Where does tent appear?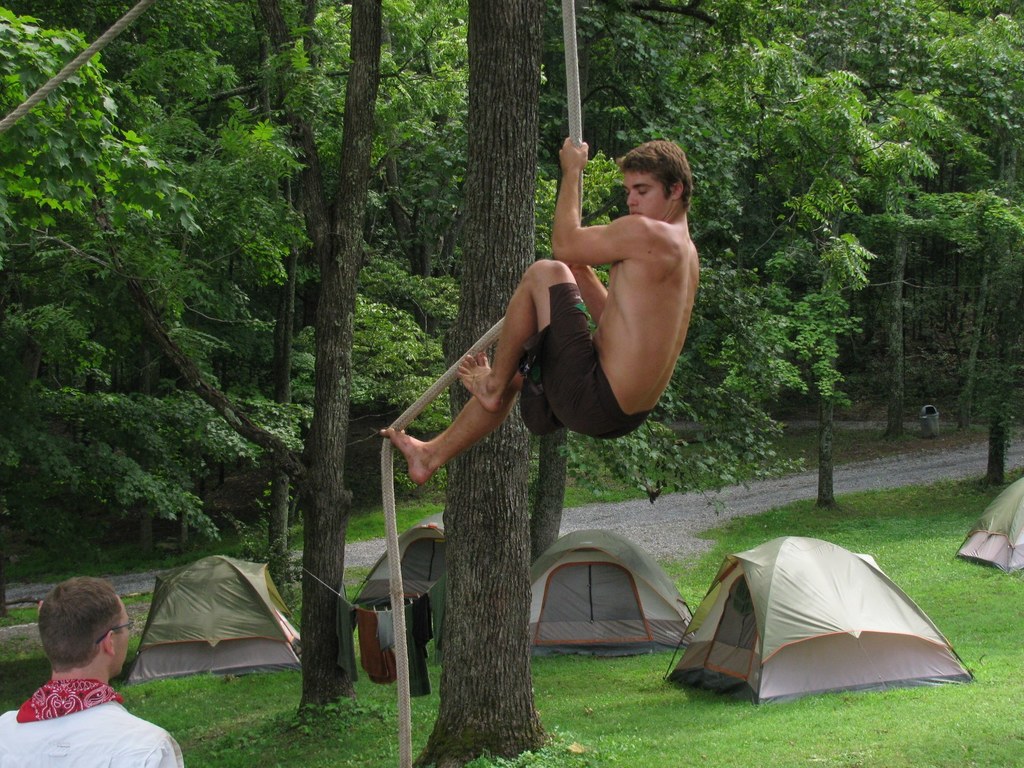
Appears at bbox(671, 537, 966, 708).
